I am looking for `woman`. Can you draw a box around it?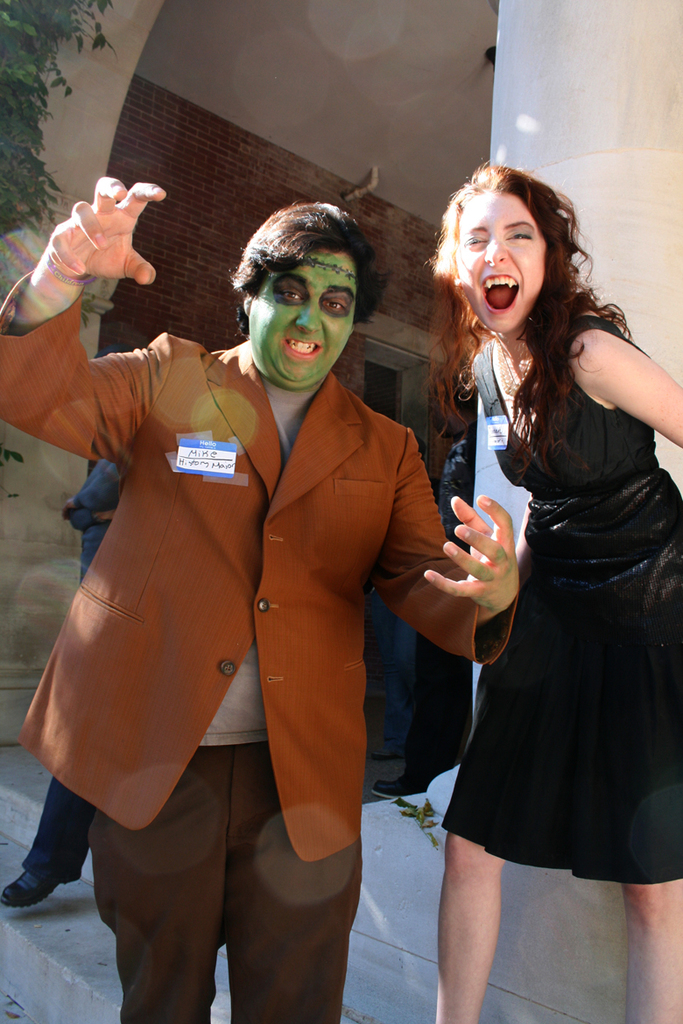
Sure, the bounding box is l=419, t=152, r=682, b=1023.
